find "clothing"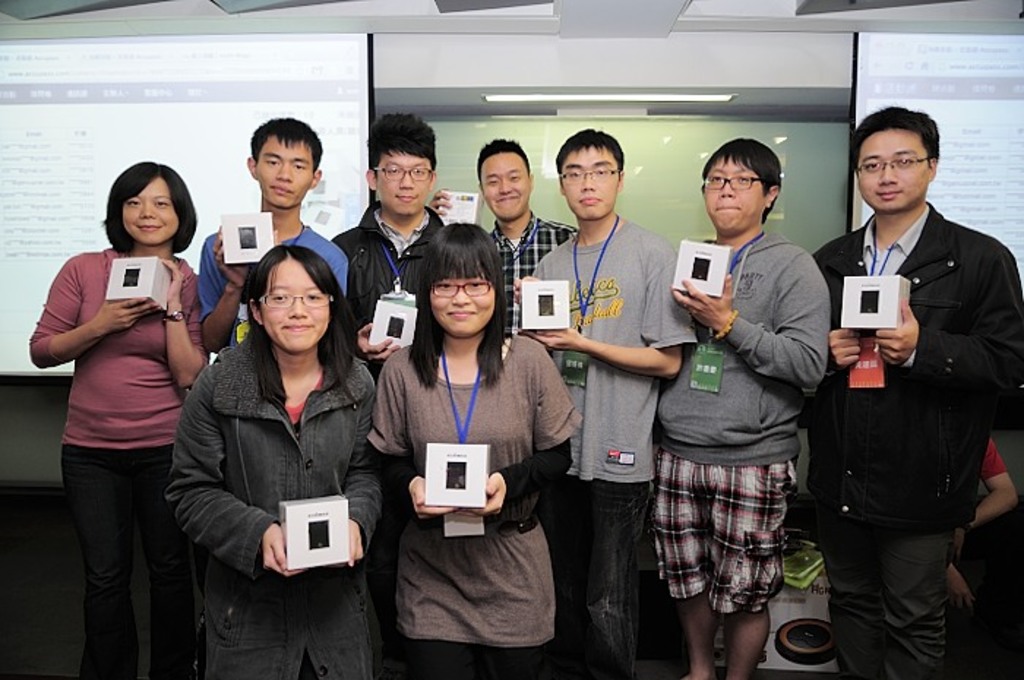
(946,440,1023,591)
